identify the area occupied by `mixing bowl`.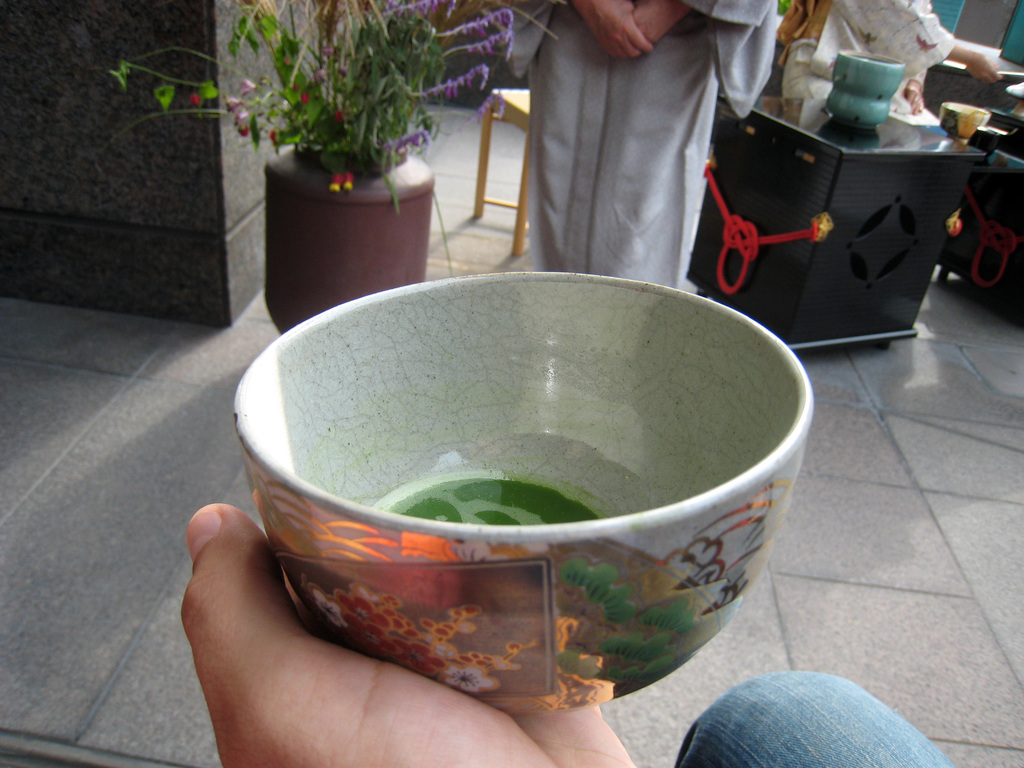
Area: (left=231, top=269, right=816, bottom=723).
